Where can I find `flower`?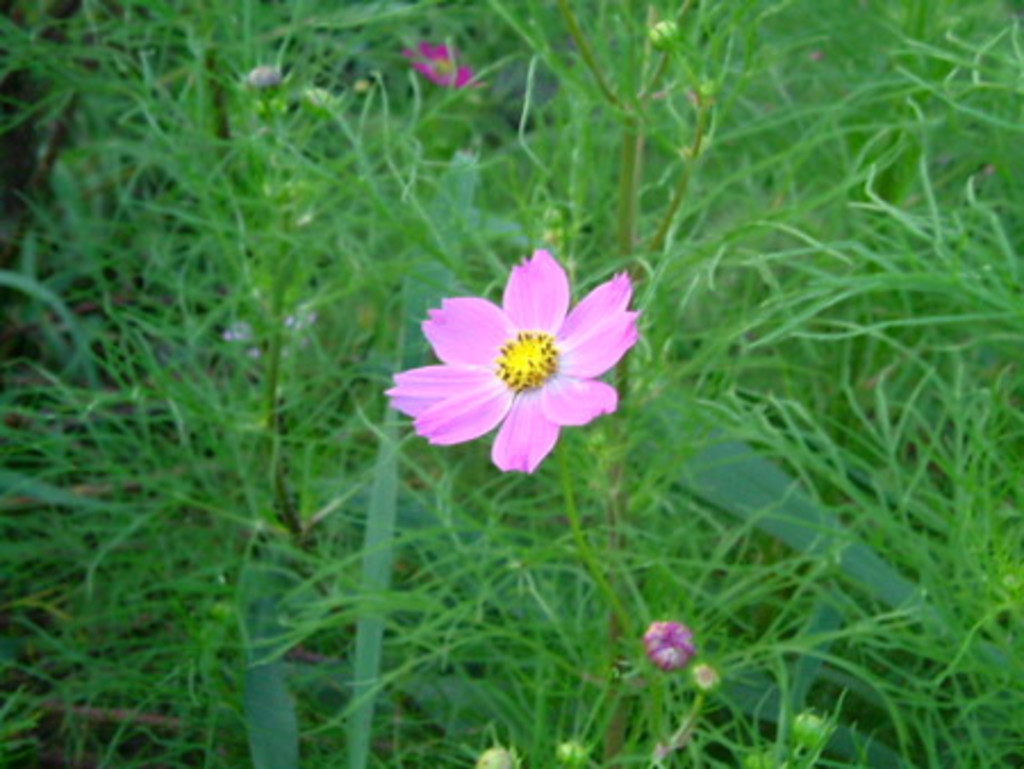
You can find it at [400, 41, 473, 89].
